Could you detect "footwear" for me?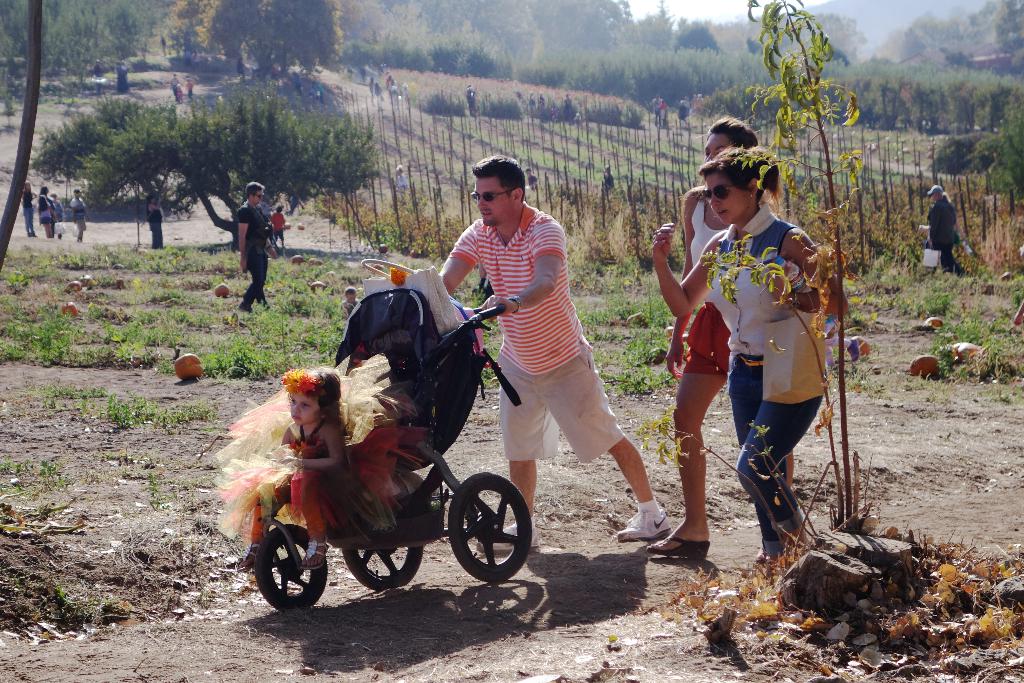
Detection result: BBox(240, 302, 253, 315).
